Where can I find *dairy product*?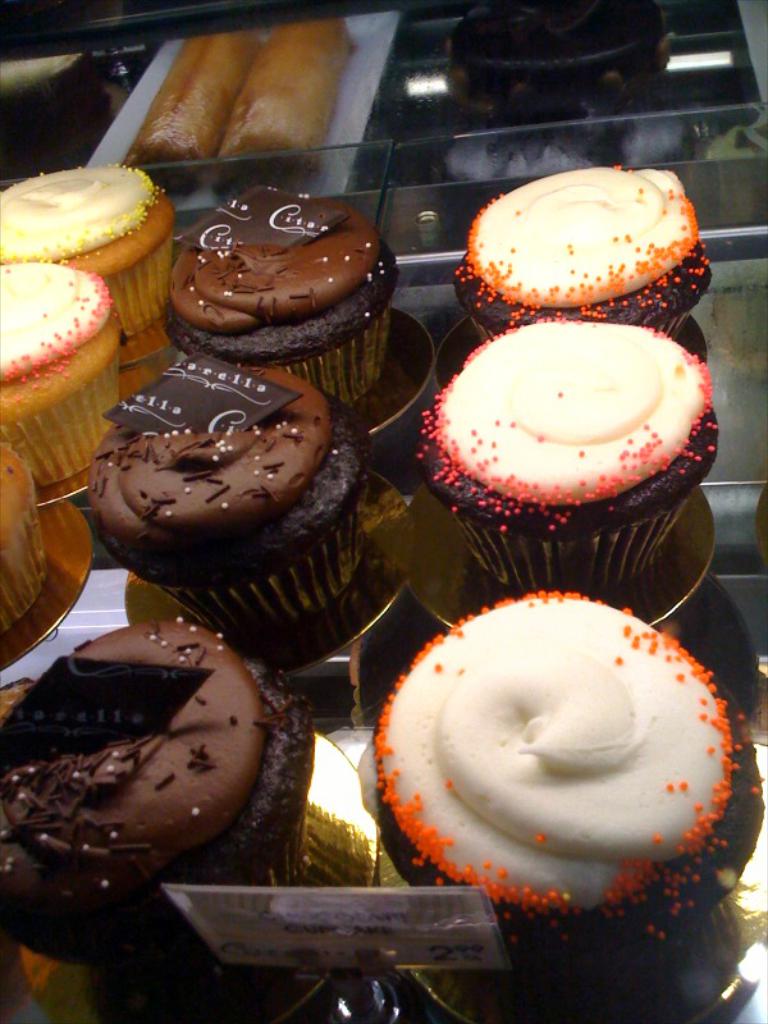
You can find it at bbox(0, 256, 118, 399).
